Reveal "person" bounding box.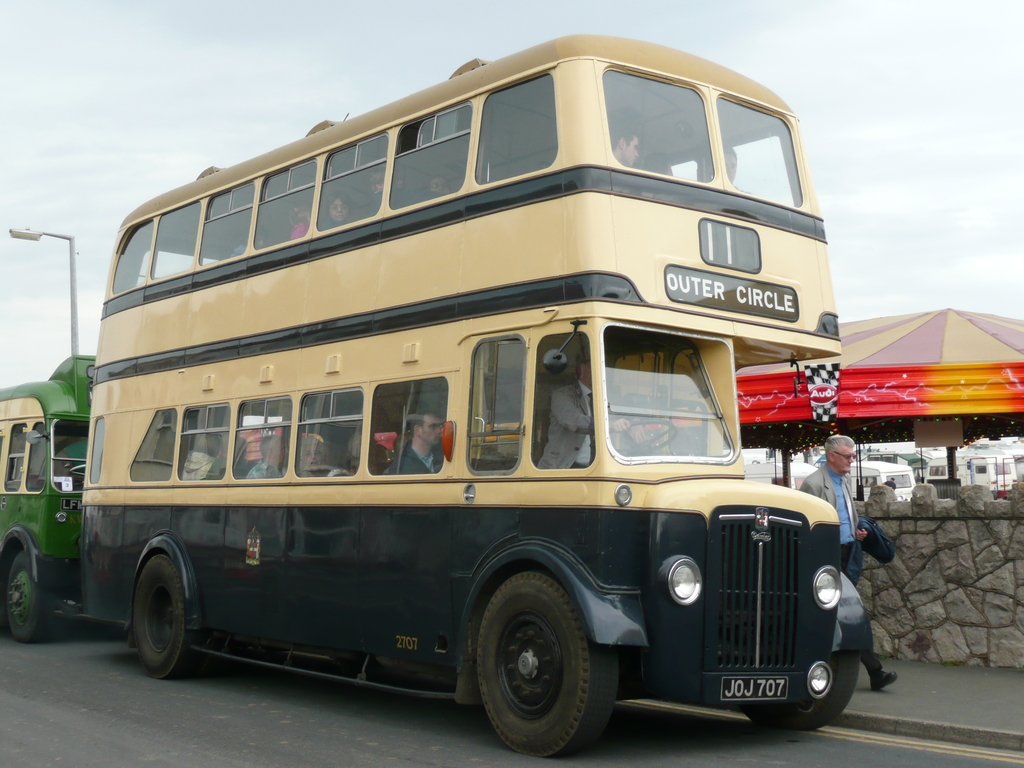
Revealed: BBox(543, 357, 646, 470).
